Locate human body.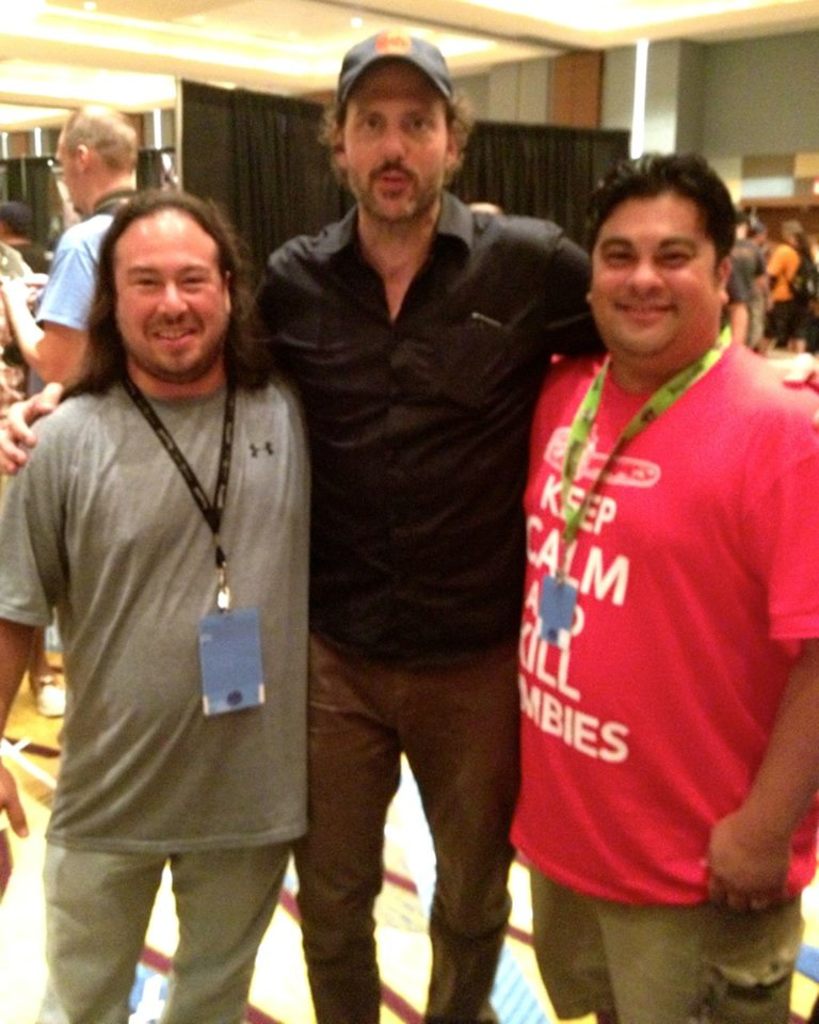
Bounding box: select_region(723, 236, 770, 350).
